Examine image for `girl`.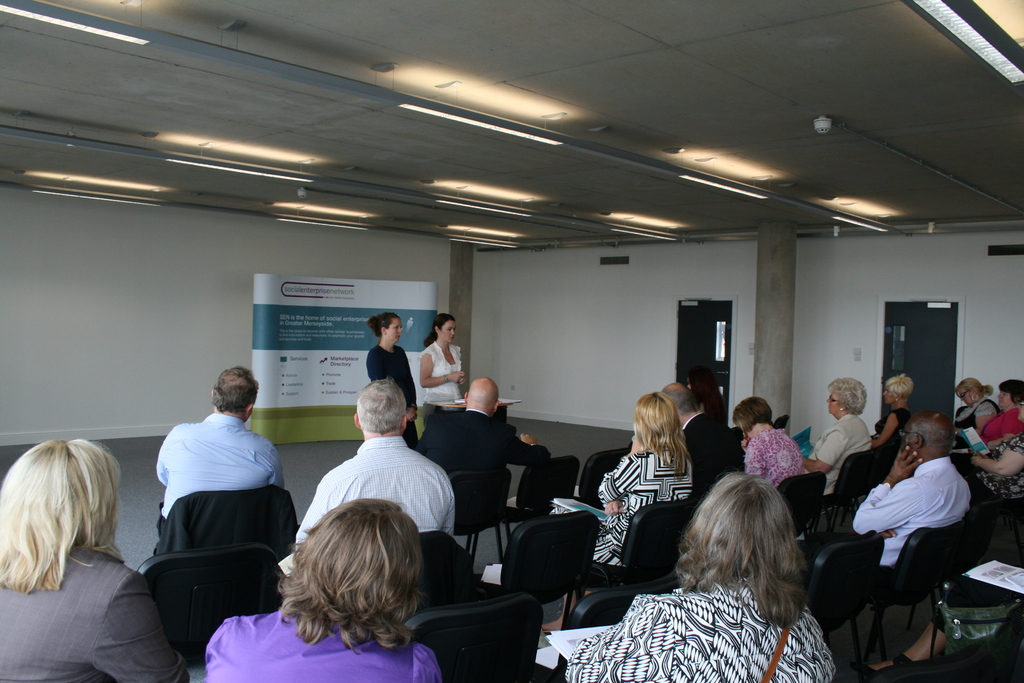
Examination result: BBox(358, 307, 414, 436).
